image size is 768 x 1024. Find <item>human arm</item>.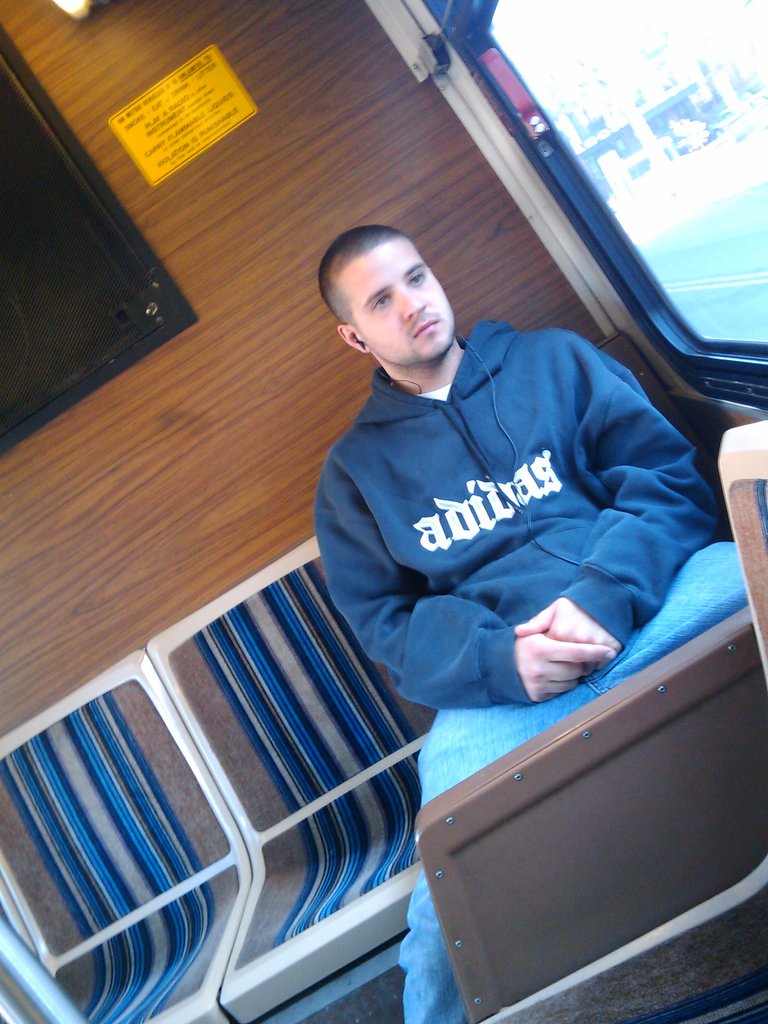
[left=503, top=330, right=727, bottom=679].
